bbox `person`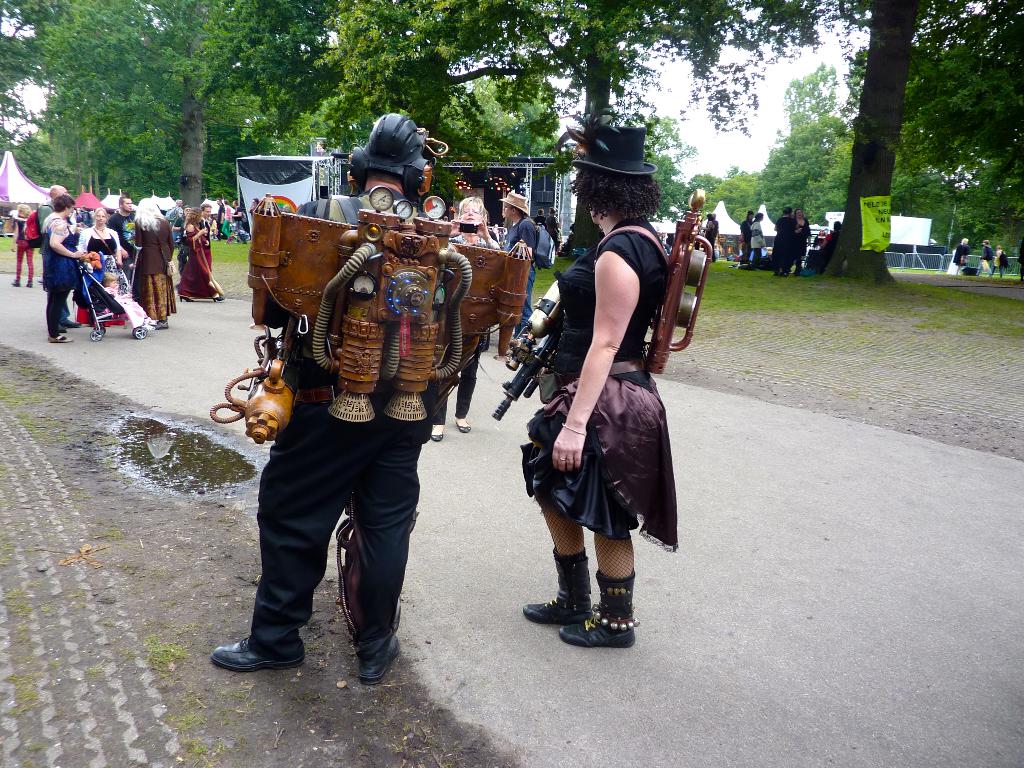
box(207, 108, 437, 689)
